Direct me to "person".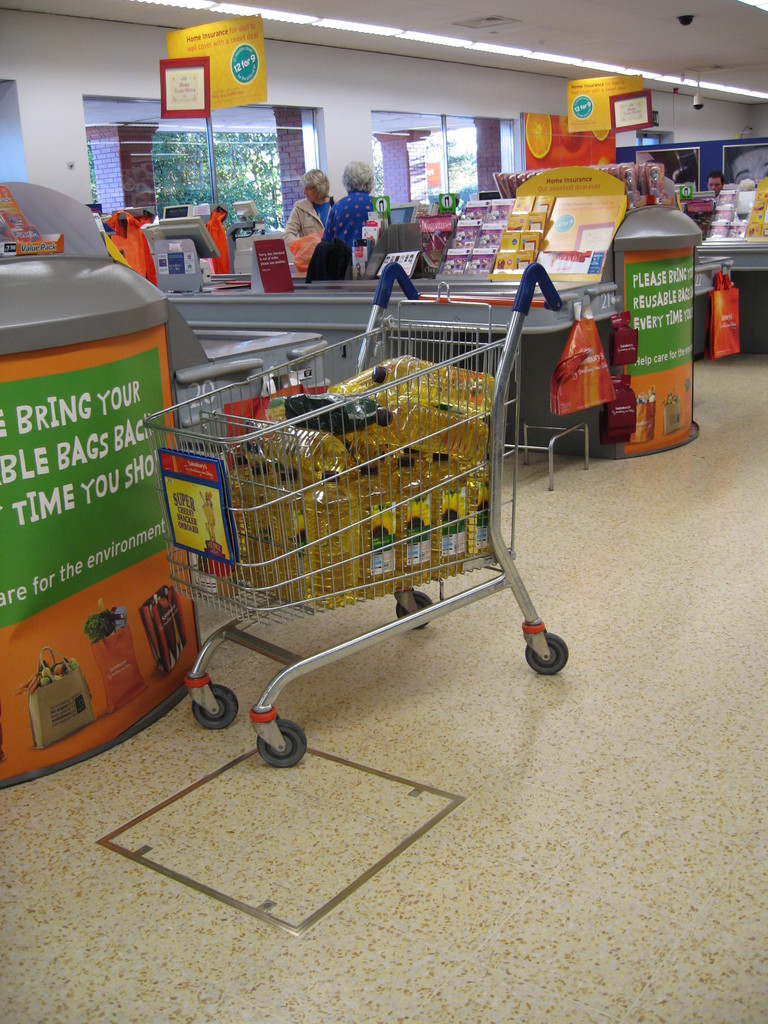
Direction: box=[284, 156, 341, 285].
